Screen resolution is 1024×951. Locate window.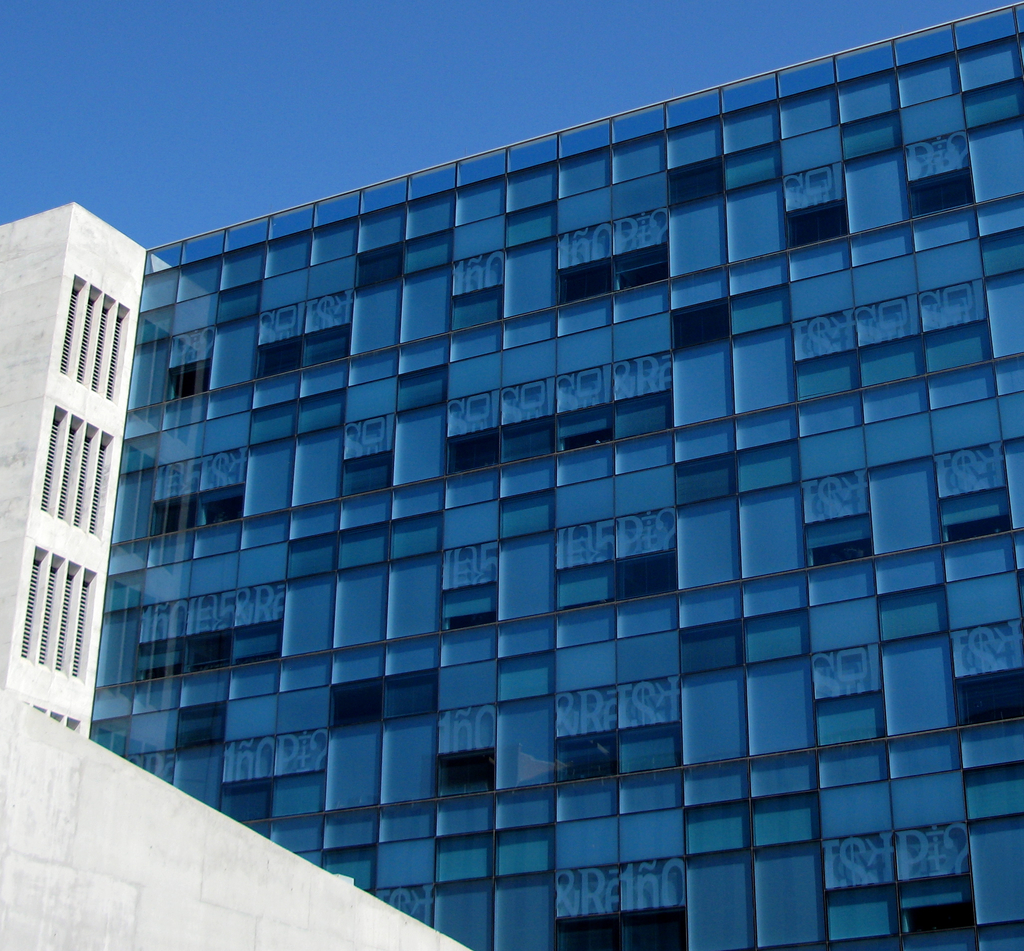
box=[675, 274, 799, 356].
